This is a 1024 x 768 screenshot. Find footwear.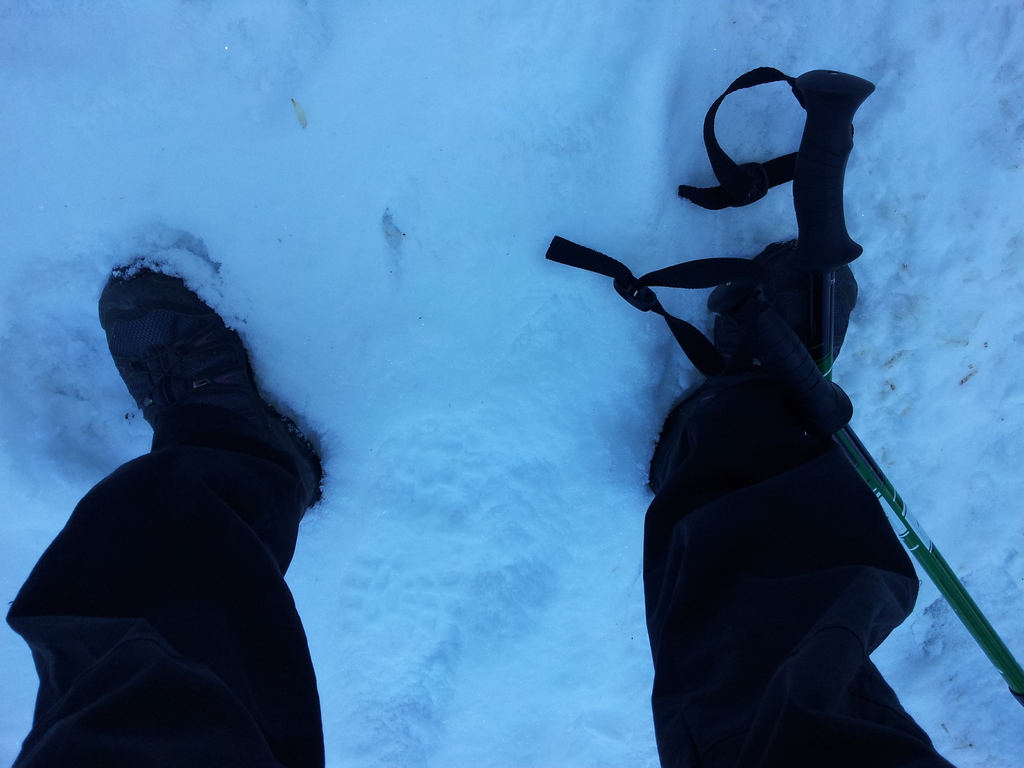
Bounding box: (97, 265, 324, 522).
